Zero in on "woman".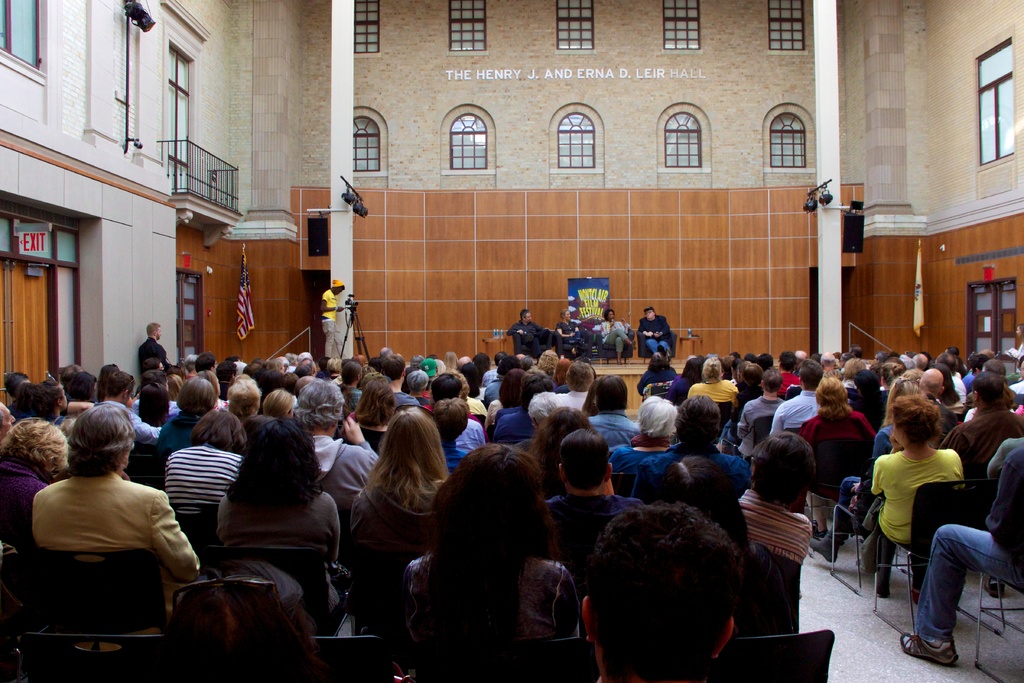
Zeroed in: x1=346, y1=369, x2=400, y2=449.
